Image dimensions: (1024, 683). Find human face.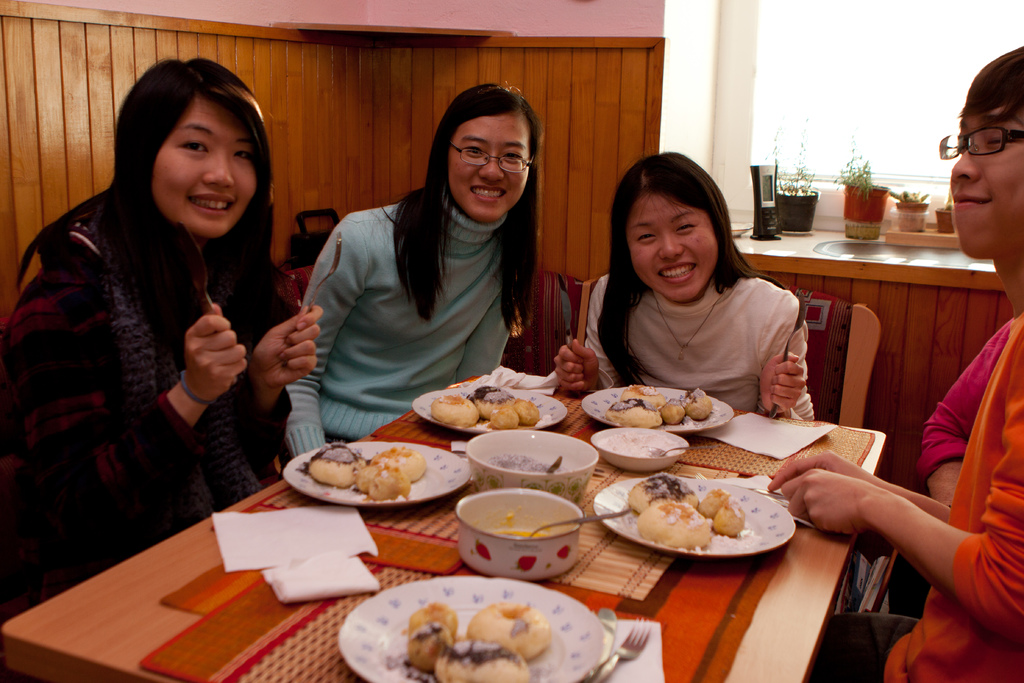
bbox=(625, 192, 719, 301).
